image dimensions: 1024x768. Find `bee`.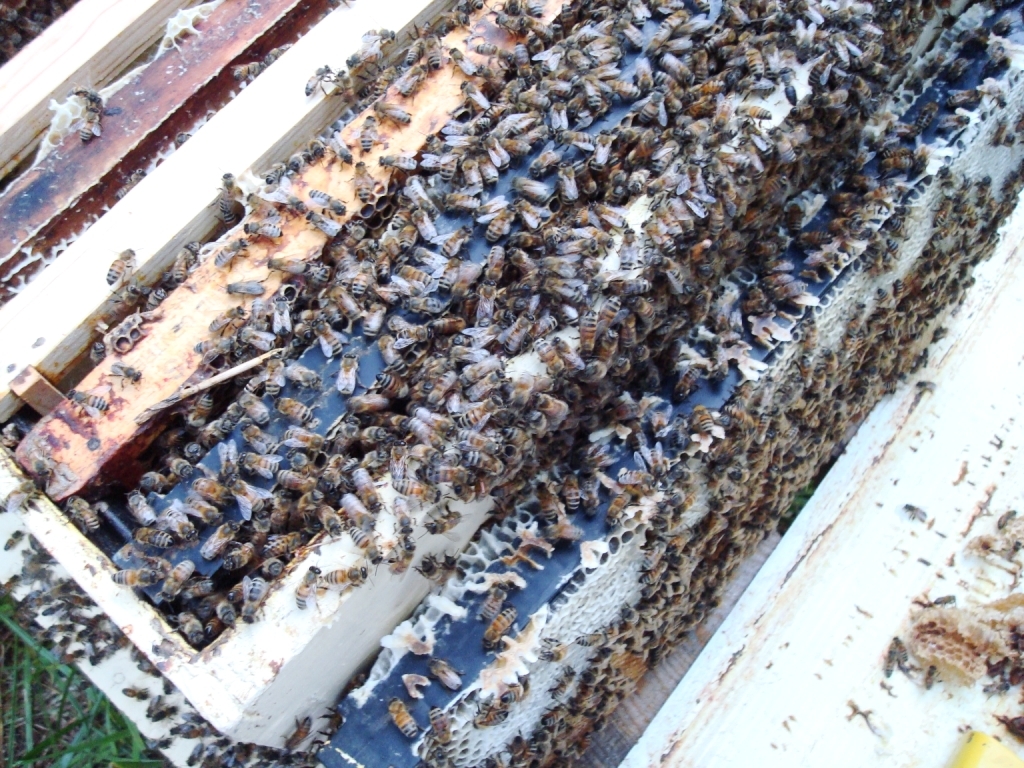
BBox(139, 471, 169, 490).
